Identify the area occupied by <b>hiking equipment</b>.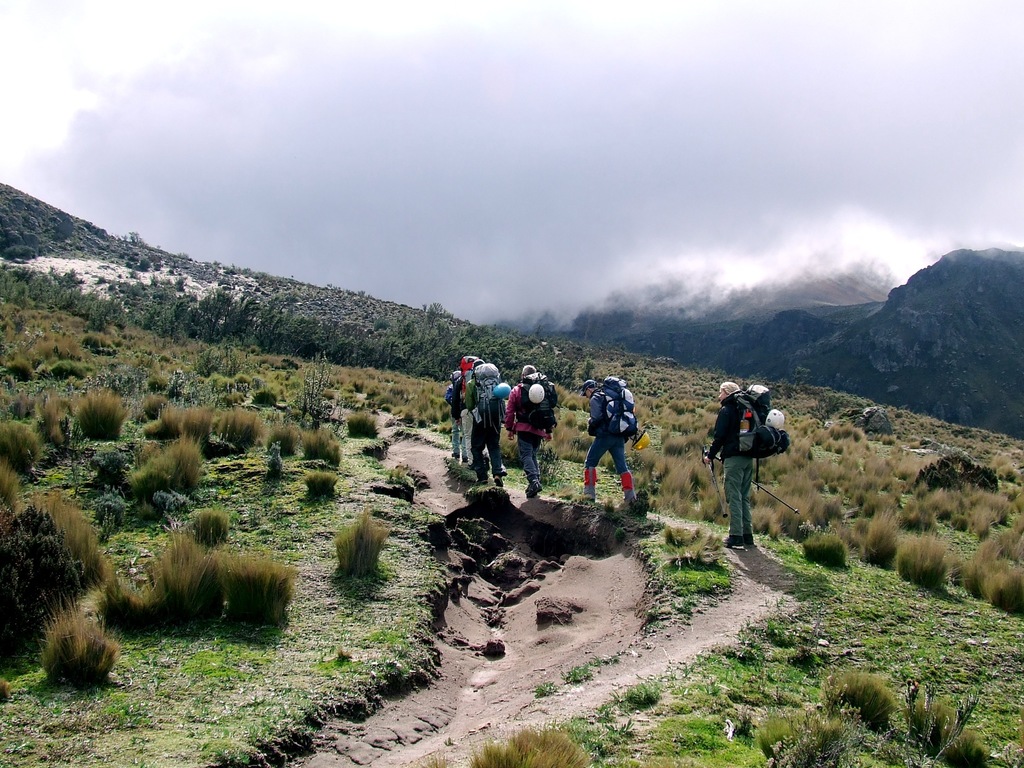
Area: pyautogui.locateOnScreen(743, 532, 758, 550).
